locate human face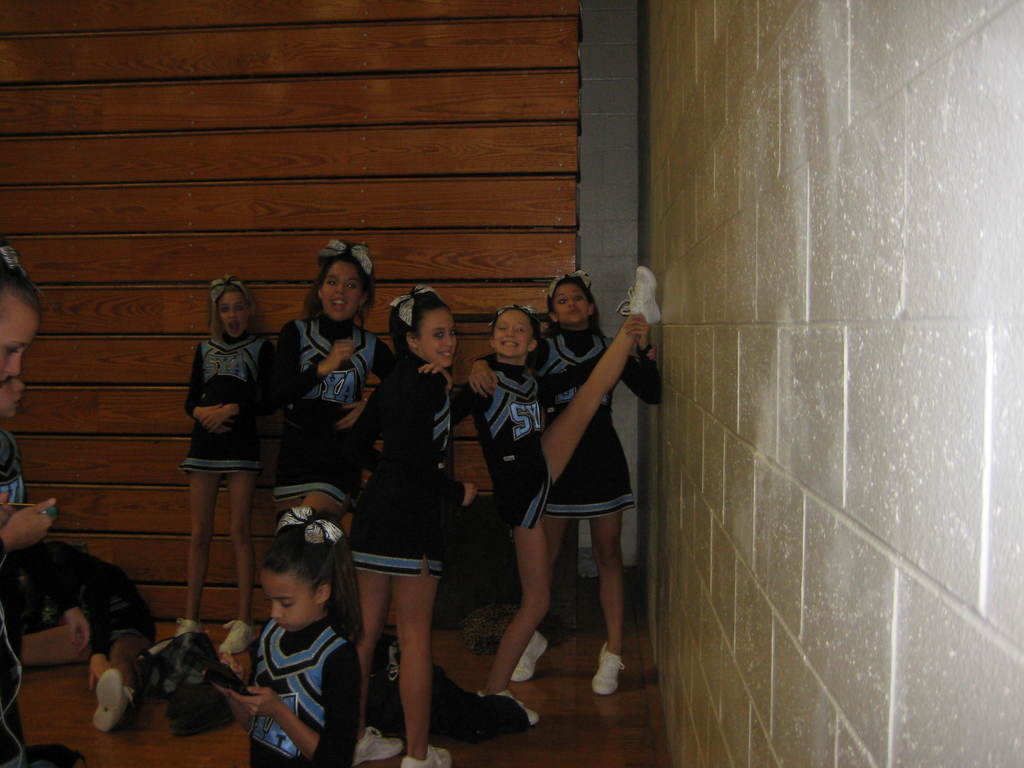
259 573 318 637
